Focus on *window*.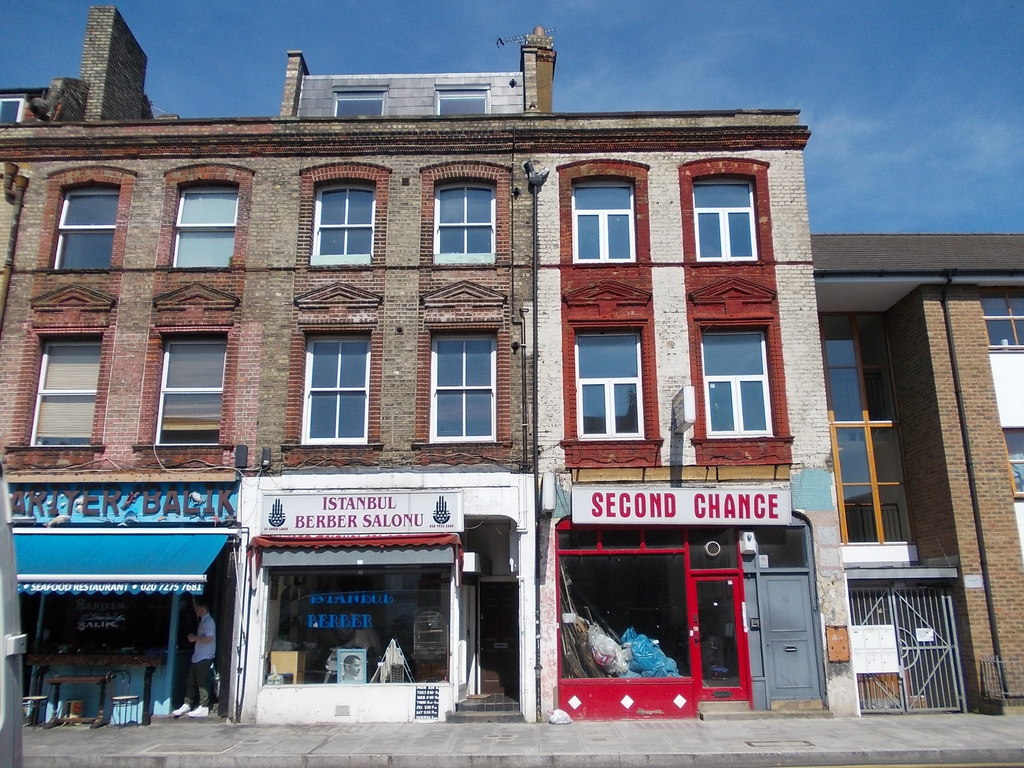
Focused at pyautogui.locateOnScreen(168, 182, 243, 273).
